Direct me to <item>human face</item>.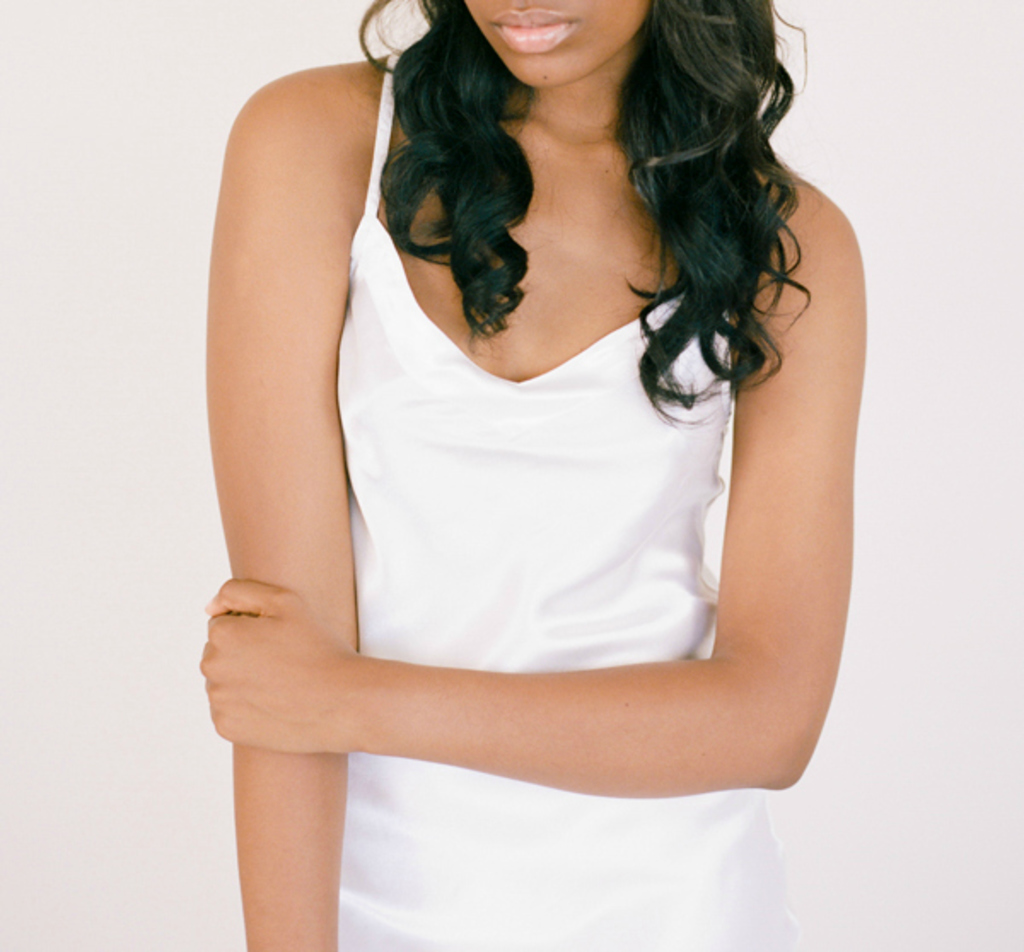
Direction: bbox=[466, 0, 645, 89].
